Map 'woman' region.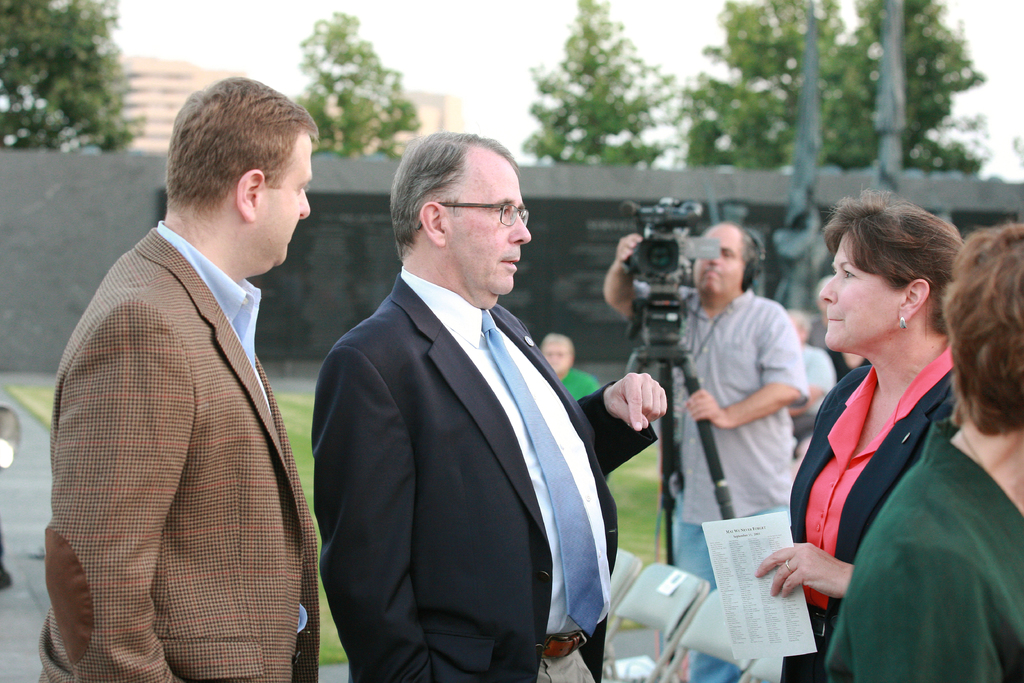
Mapped to (821, 226, 1023, 682).
